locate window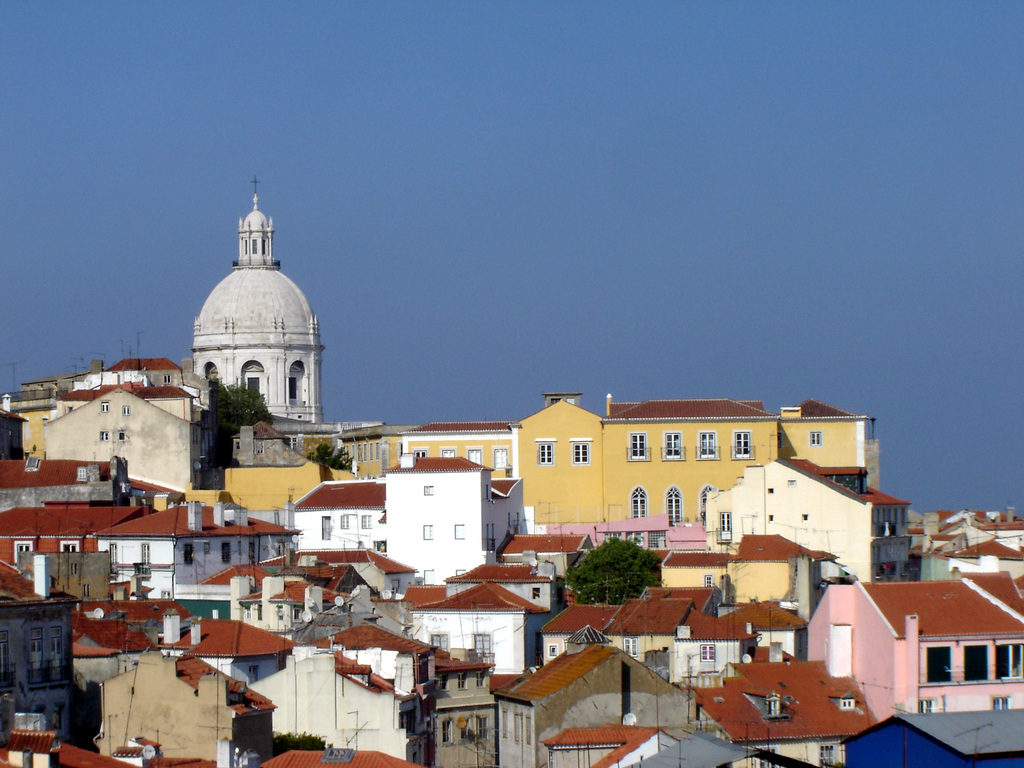
l=869, t=508, r=905, b=540
